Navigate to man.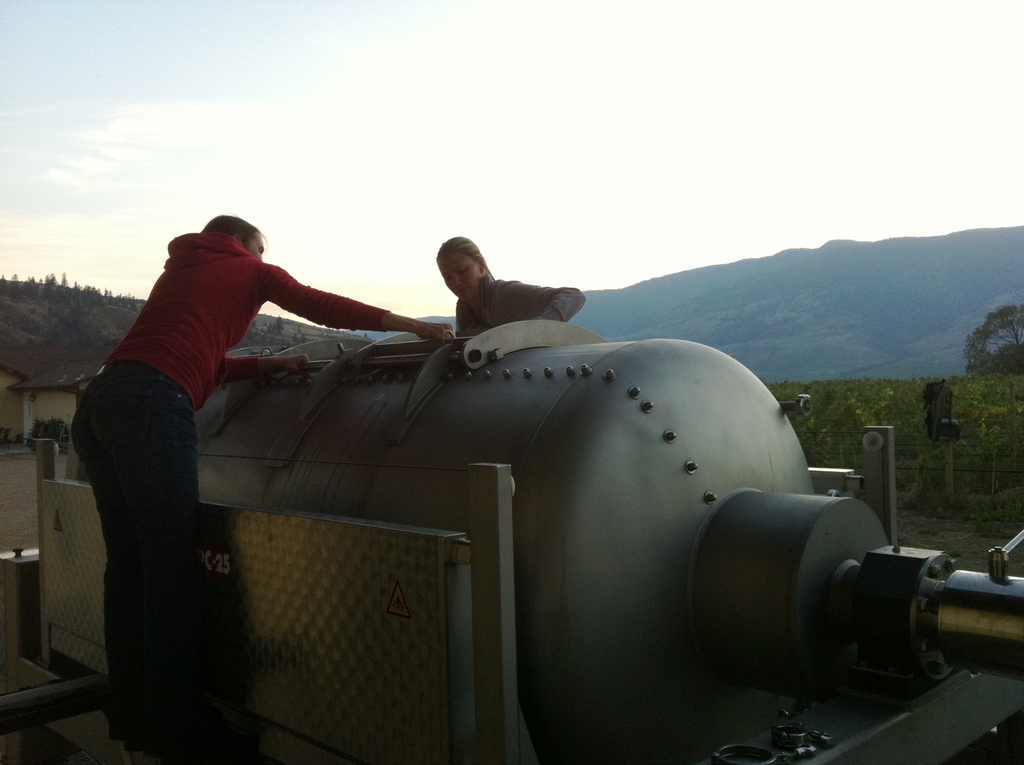
Navigation target: box=[61, 205, 436, 753].
